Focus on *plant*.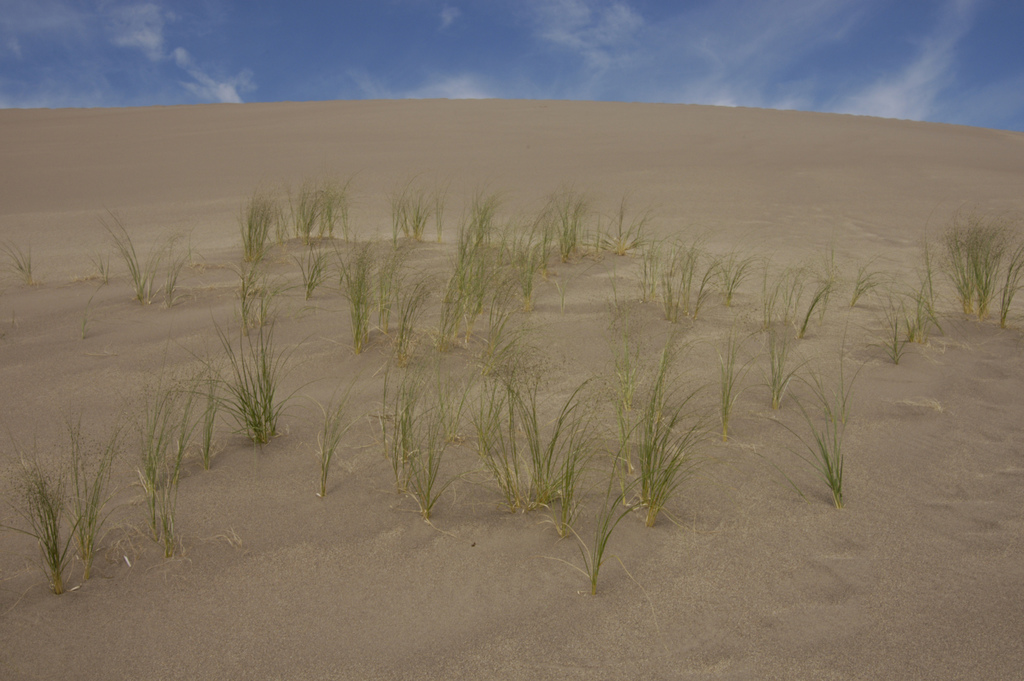
Focused at Rect(311, 391, 364, 496).
